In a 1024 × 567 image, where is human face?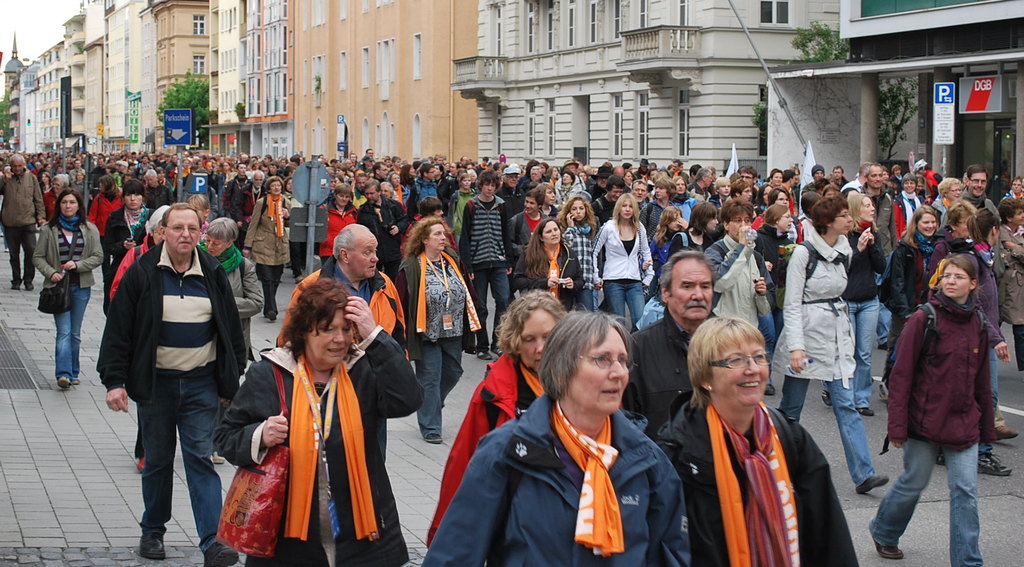
(x1=352, y1=238, x2=380, y2=279).
